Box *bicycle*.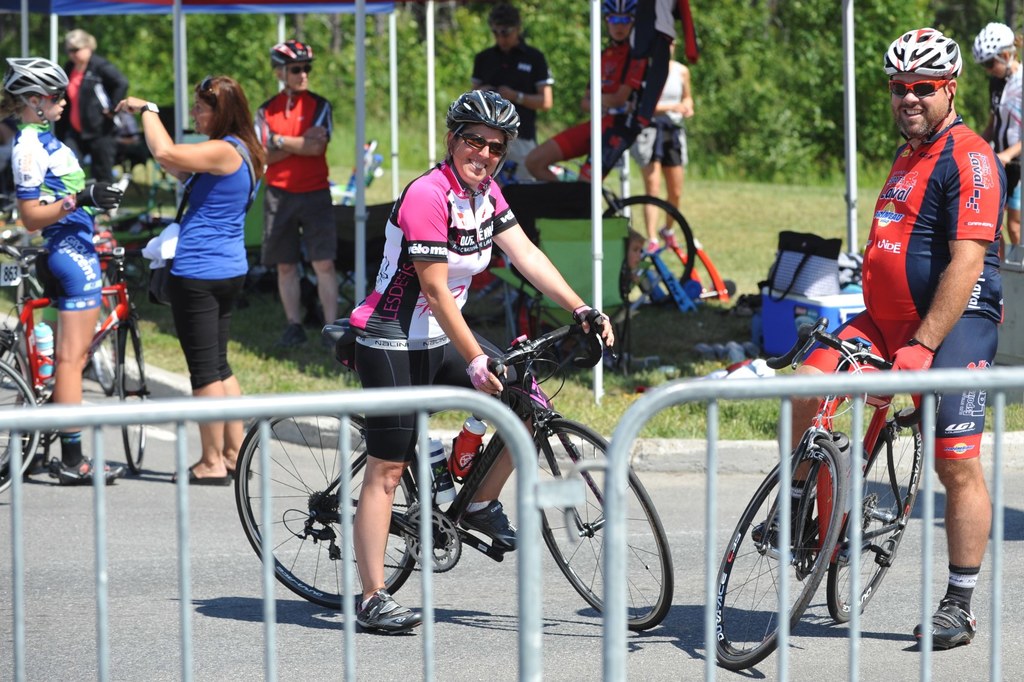
(left=496, top=124, right=696, bottom=309).
